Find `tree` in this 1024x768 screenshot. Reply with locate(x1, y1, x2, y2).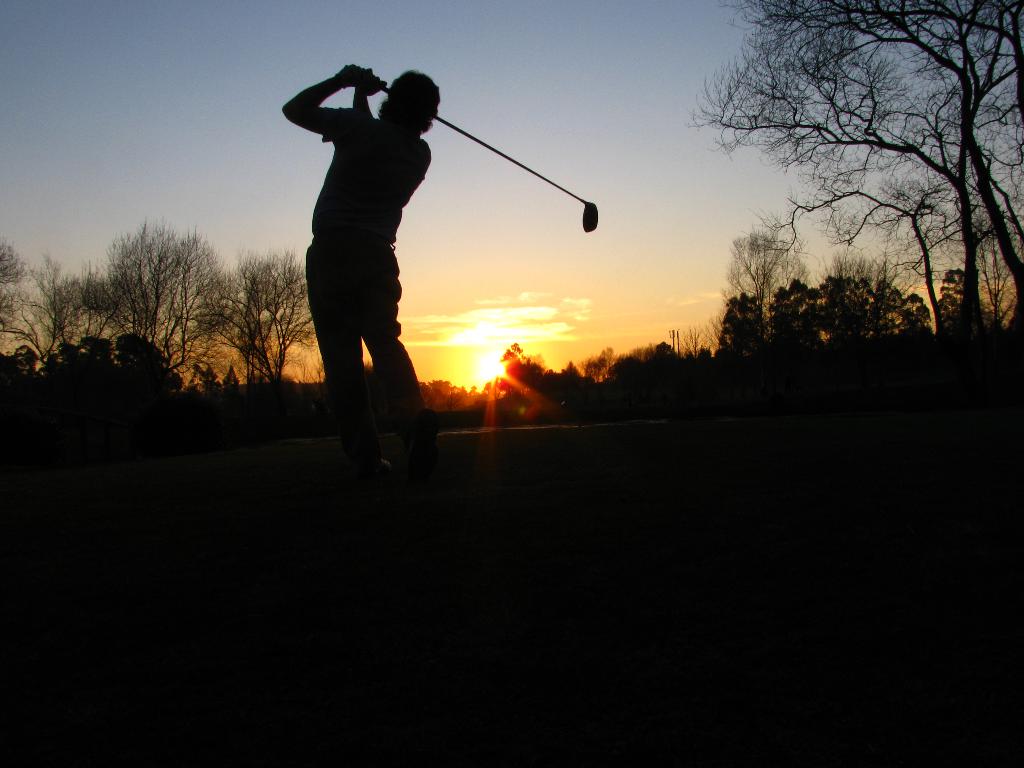
locate(177, 252, 337, 388).
